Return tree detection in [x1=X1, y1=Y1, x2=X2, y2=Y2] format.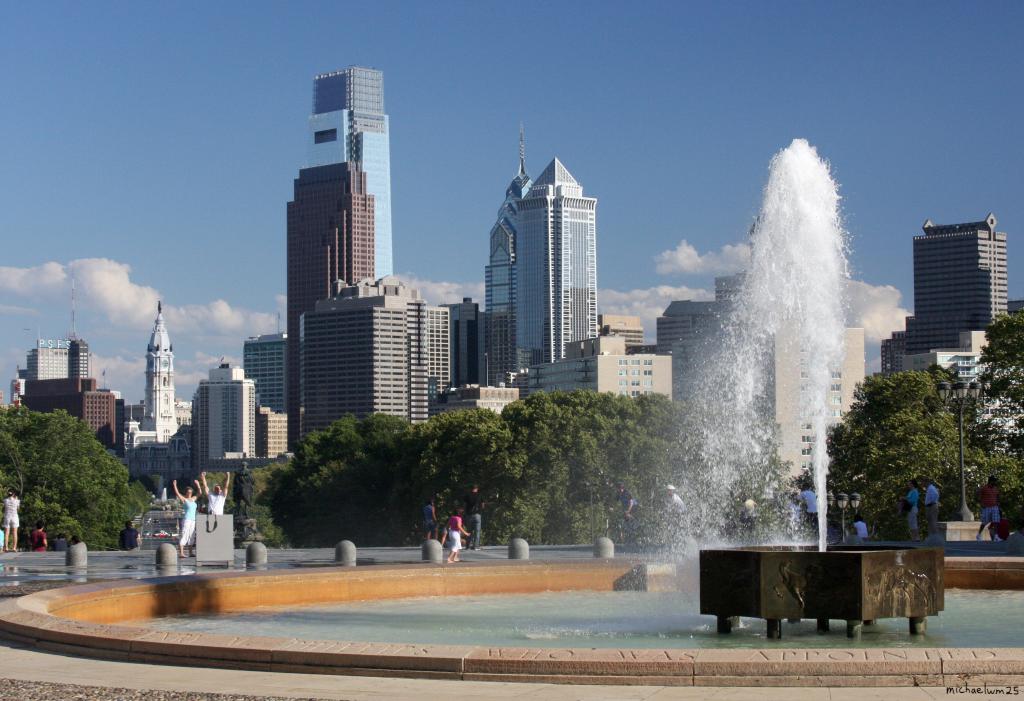
[x1=364, y1=407, x2=524, y2=539].
